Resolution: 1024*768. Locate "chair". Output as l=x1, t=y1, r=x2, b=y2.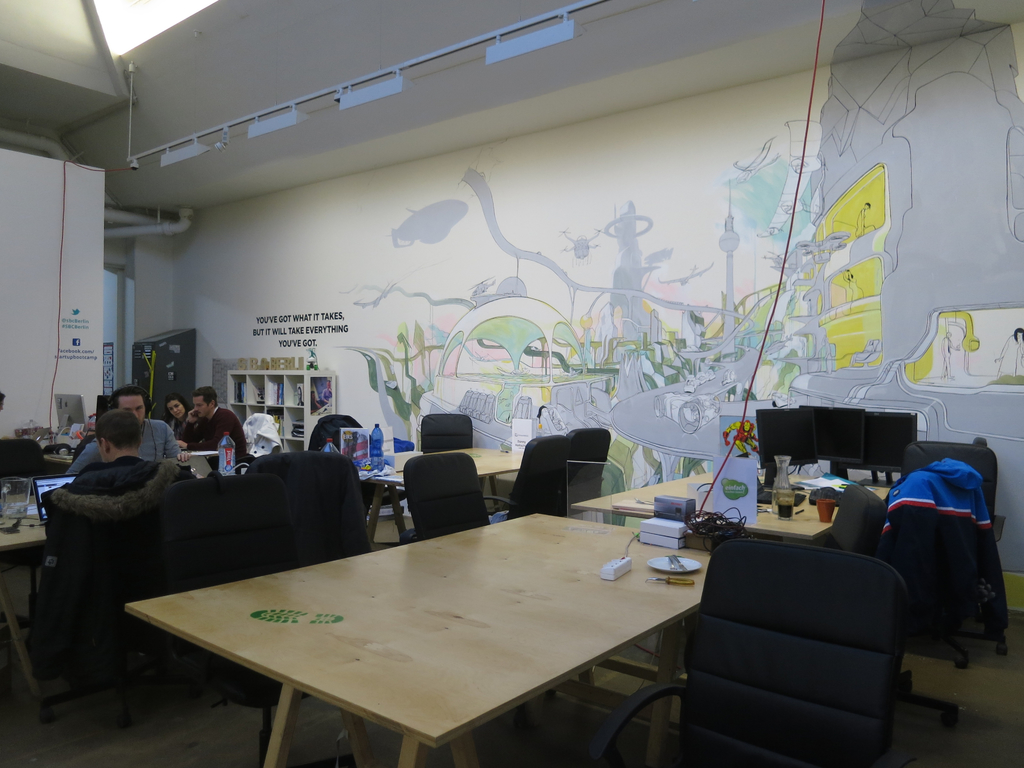
l=0, t=439, r=63, b=480.
